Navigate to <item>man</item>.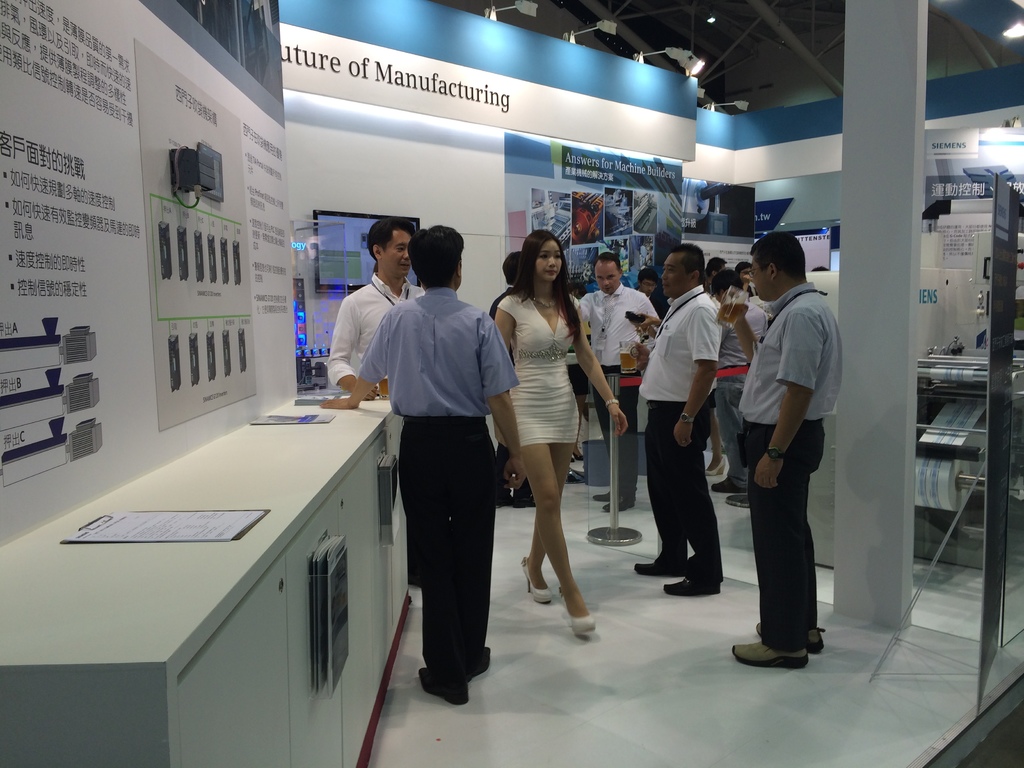
Navigation target: pyautogui.locateOnScreen(574, 250, 662, 514).
